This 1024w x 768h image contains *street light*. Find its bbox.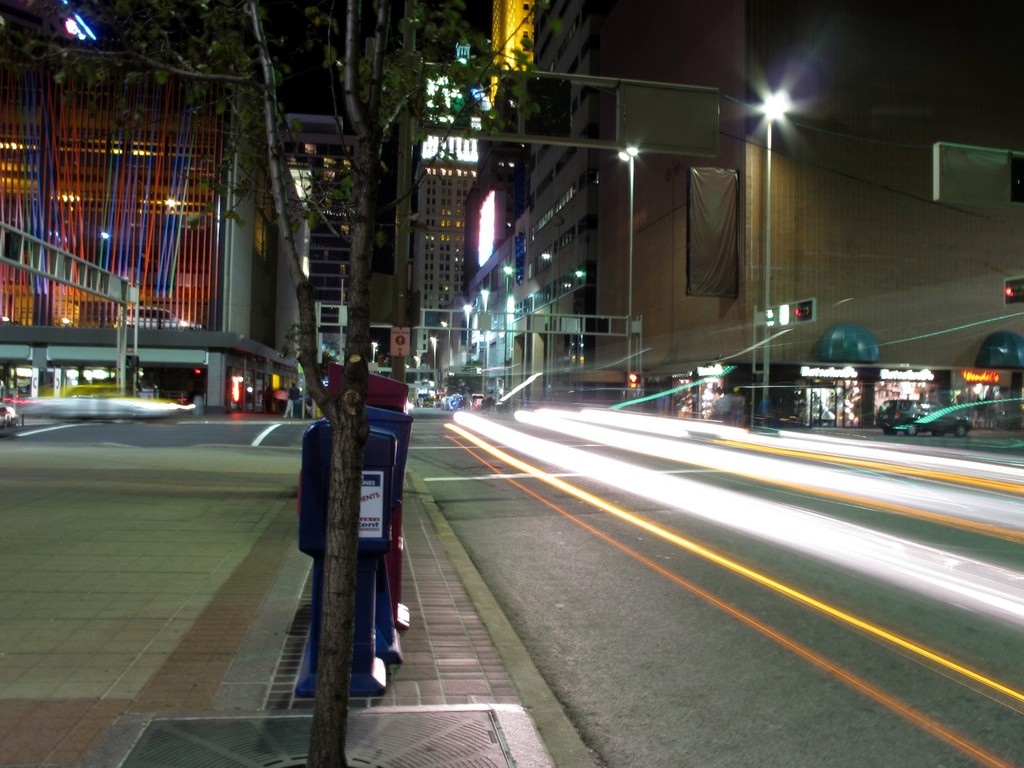
763,89,798,434.
